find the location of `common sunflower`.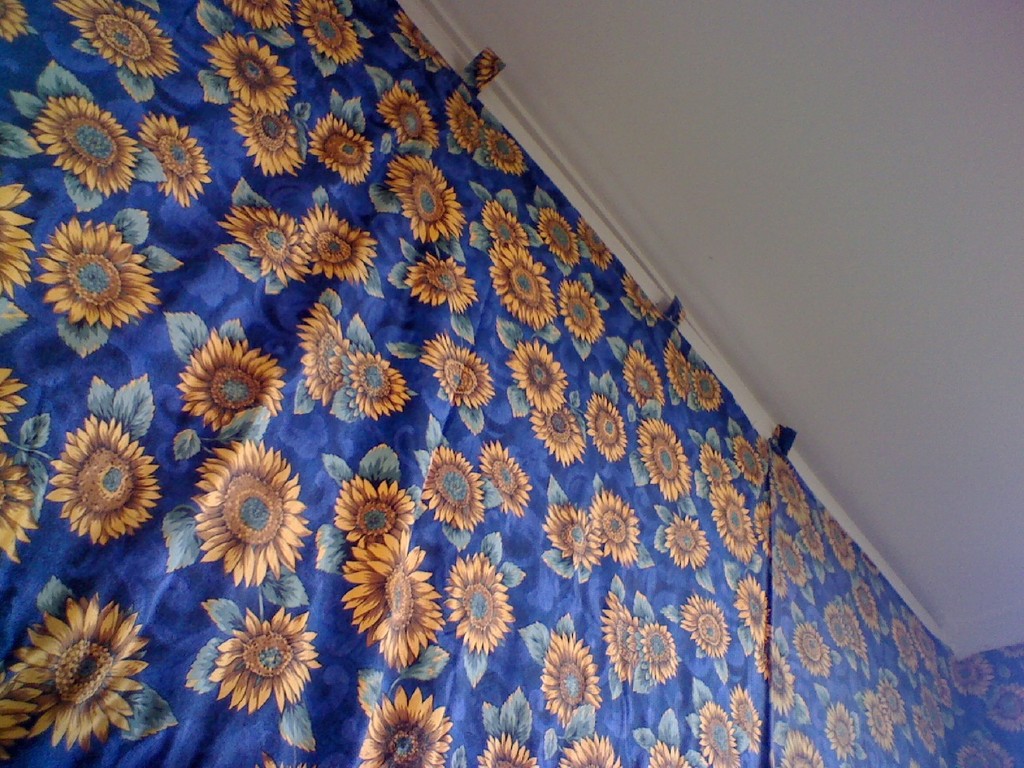
Location: (left=637, top=626, right=673, bottom=682).
